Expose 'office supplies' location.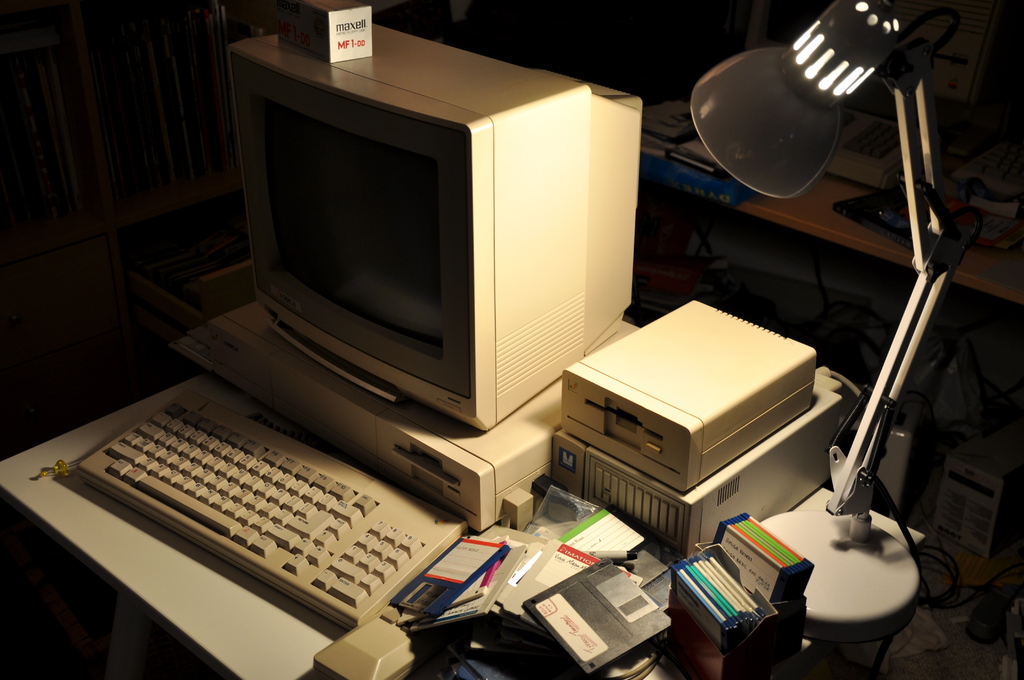
Exposed at x1=662, y1=512, x2=806, y2=679.
